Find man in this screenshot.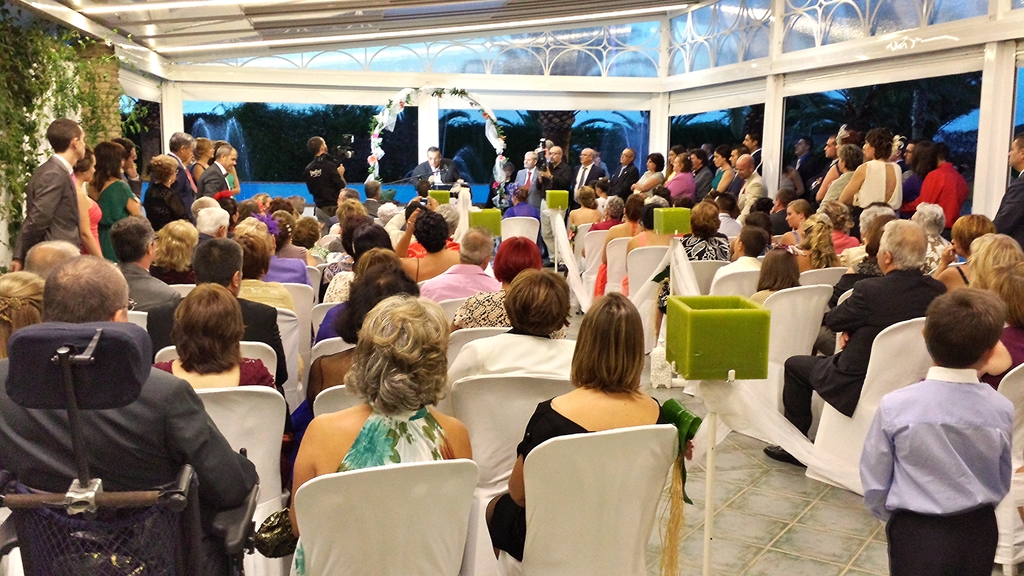
The bounding box for man is box(198, 145, 238, 193).
